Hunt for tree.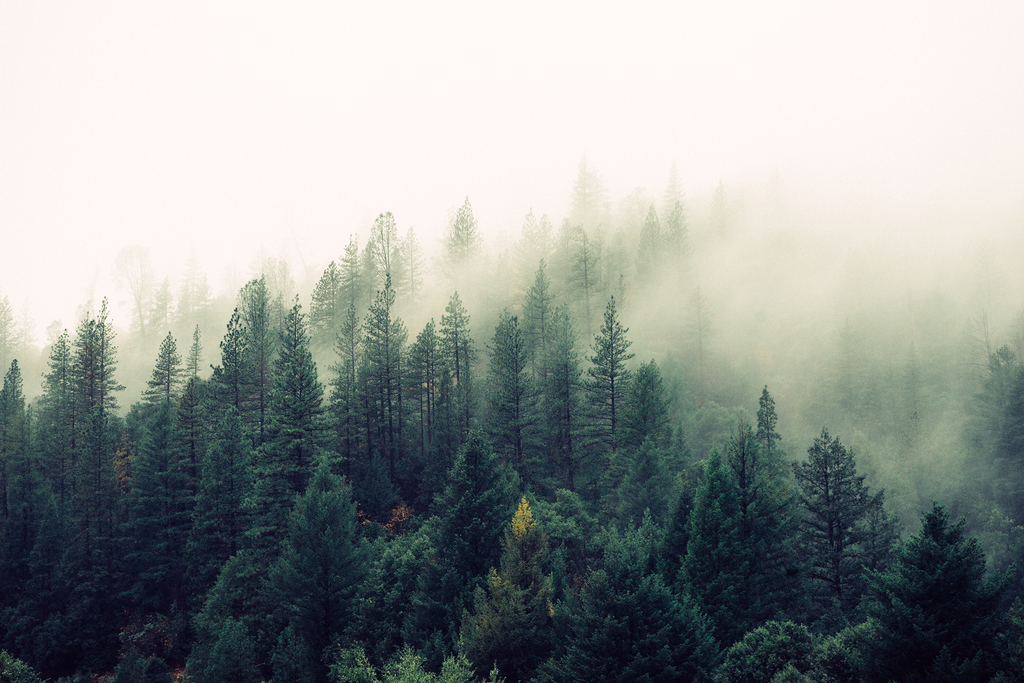
Hunted down at BBox(190, 524, 314, 682).
